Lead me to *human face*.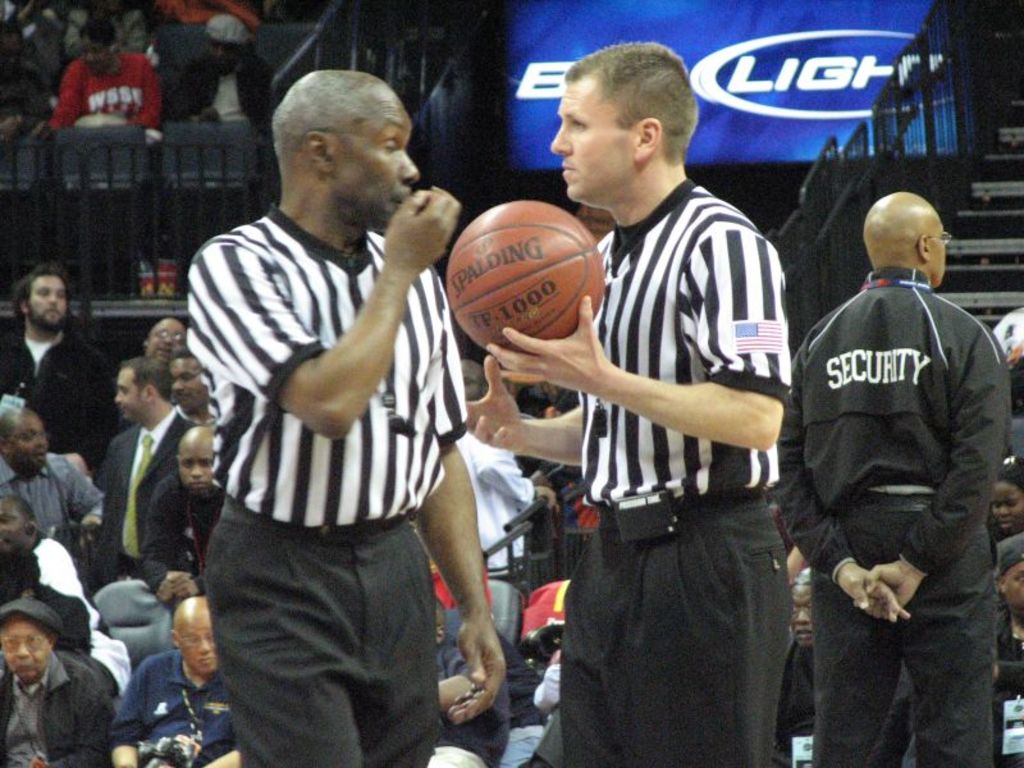
Lead to rect(29, 275, 69, 328).
